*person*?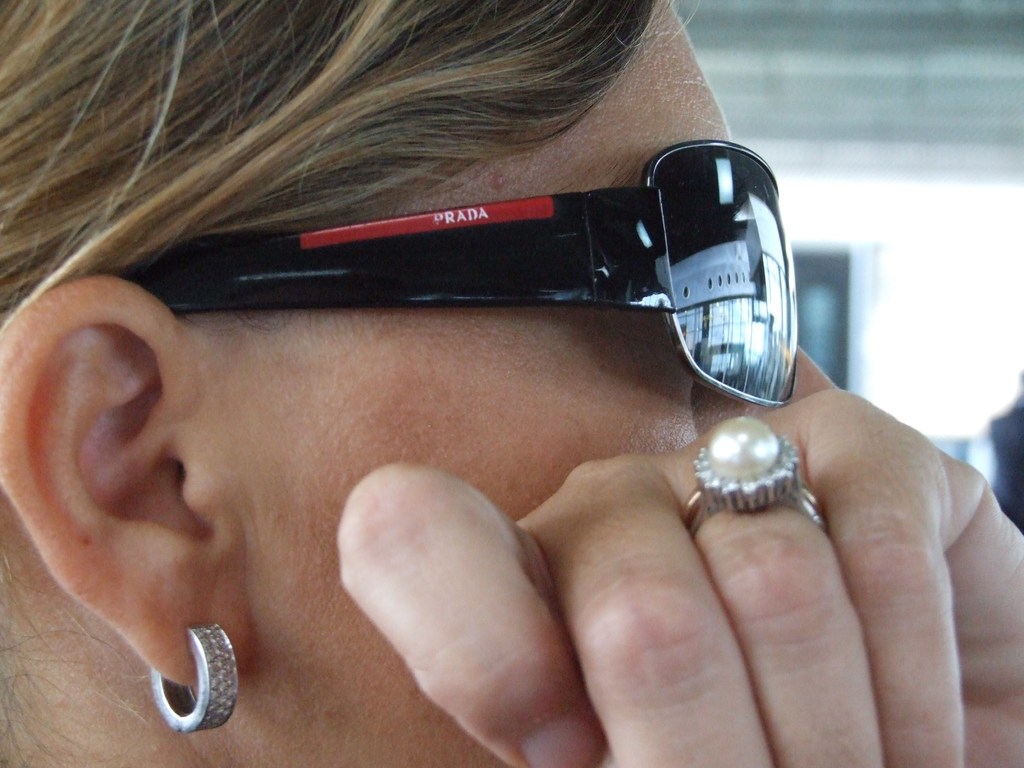
0, 0, 1023, 767
